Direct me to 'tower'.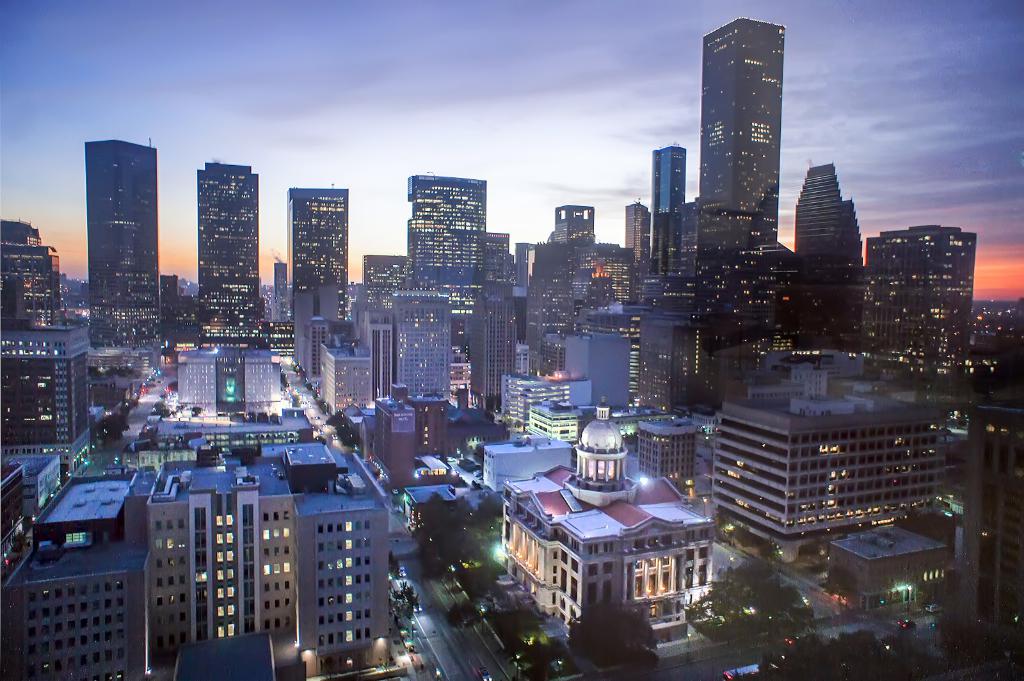
Direction: region(955, 401, 1023, 641).
